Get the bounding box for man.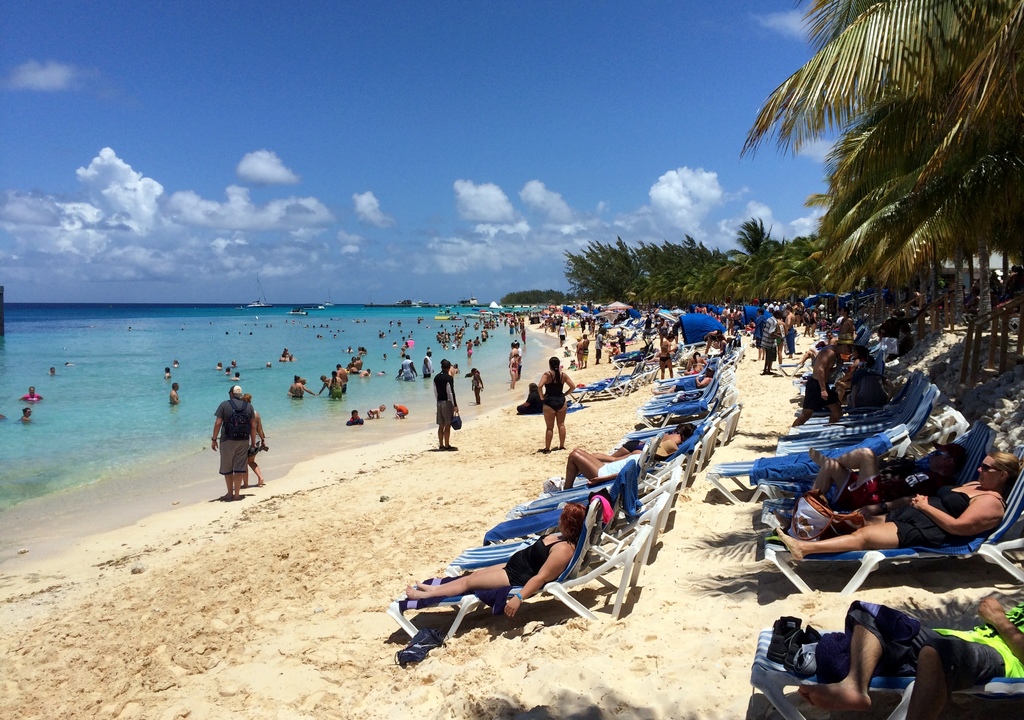
box=[783, 308, 796, 360].
